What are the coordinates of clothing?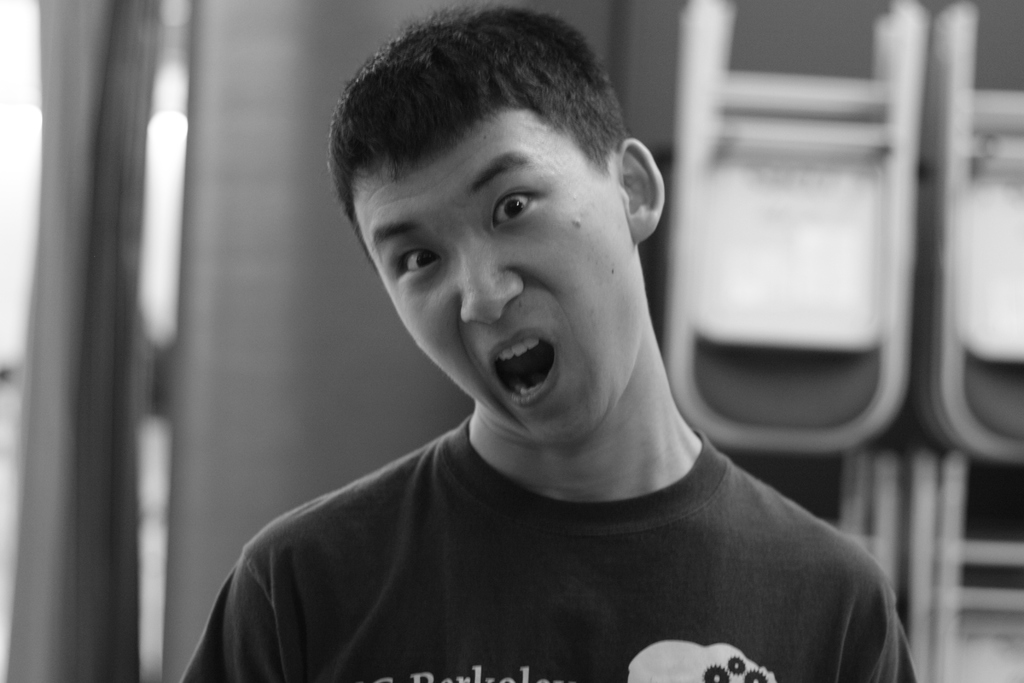
region(169, 342, 952, 673).
